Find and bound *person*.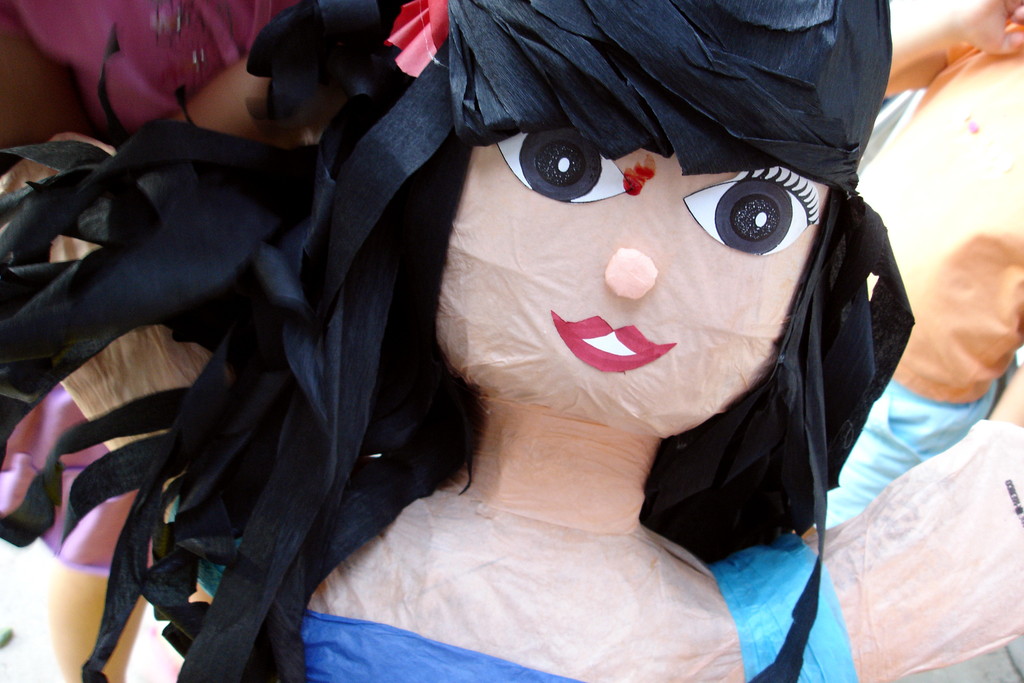
Bound: bbox(0, 0, 916, 682).
